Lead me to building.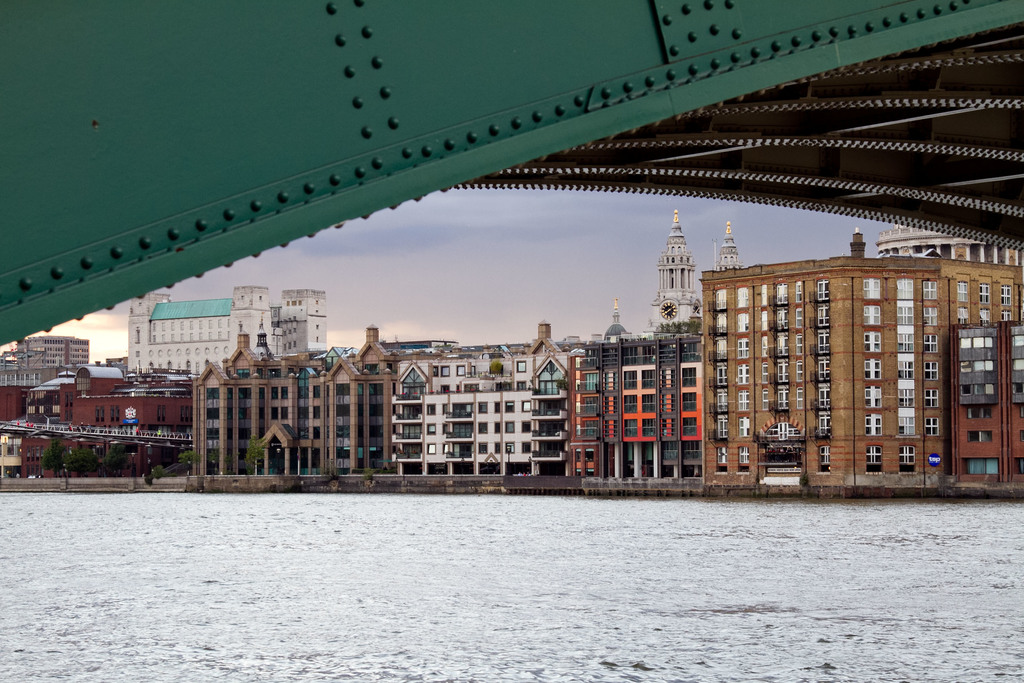
Lead to select_region(392, 323, 570, 473).
